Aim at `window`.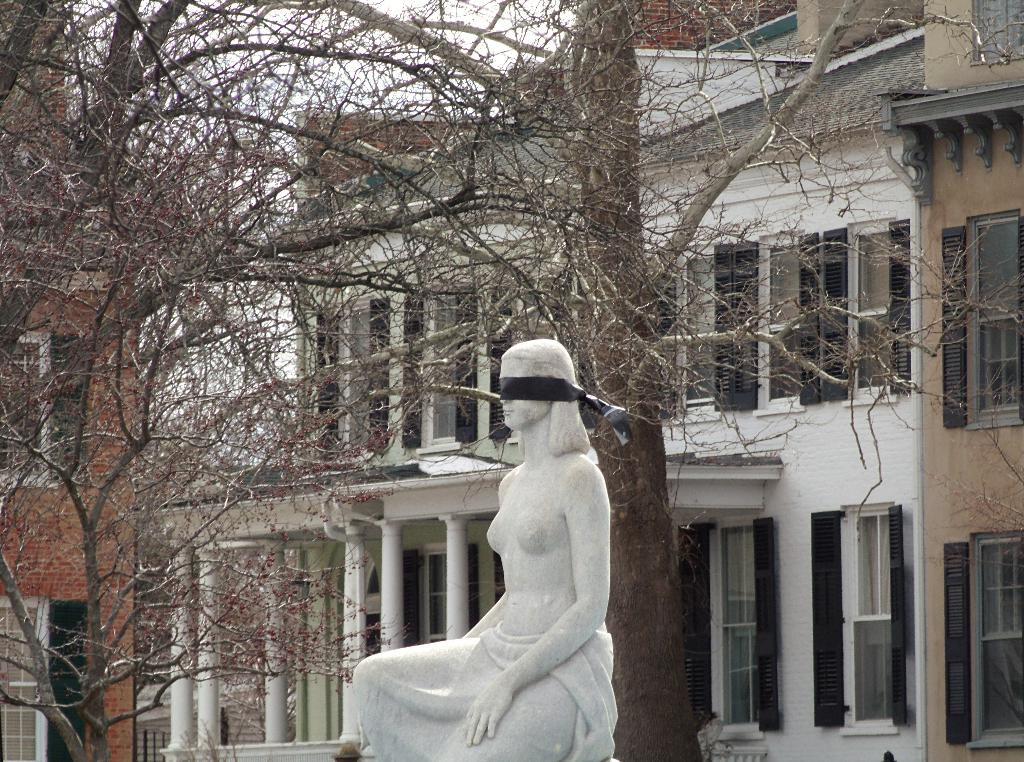
Aimed at 810 476 930 723.
